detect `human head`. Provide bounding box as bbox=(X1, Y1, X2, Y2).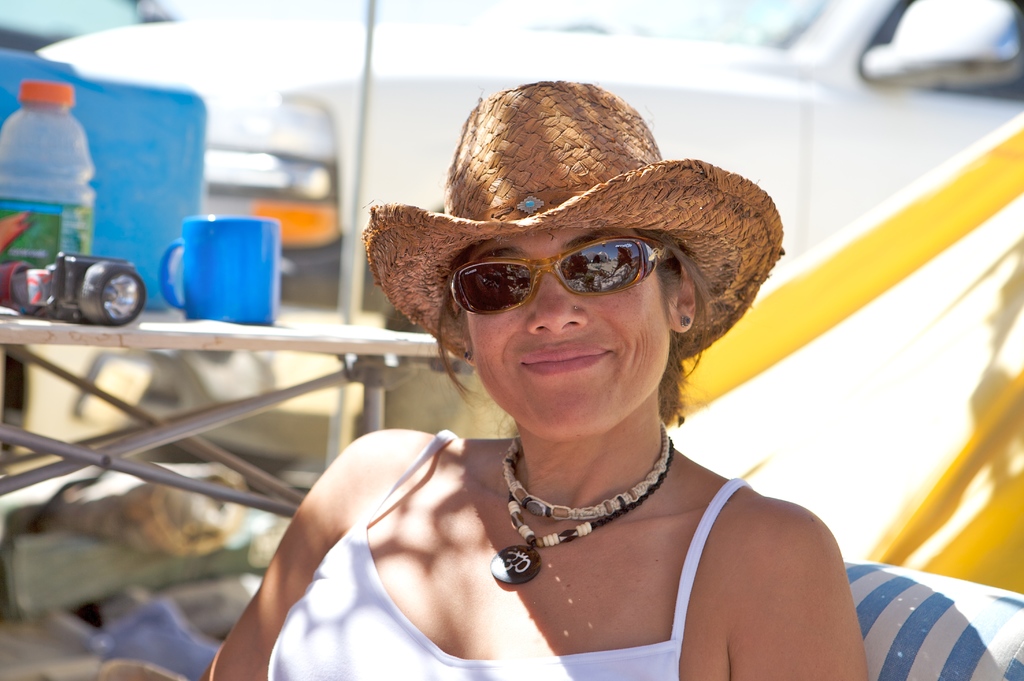
bbox=(459, 237, 698, 447).
